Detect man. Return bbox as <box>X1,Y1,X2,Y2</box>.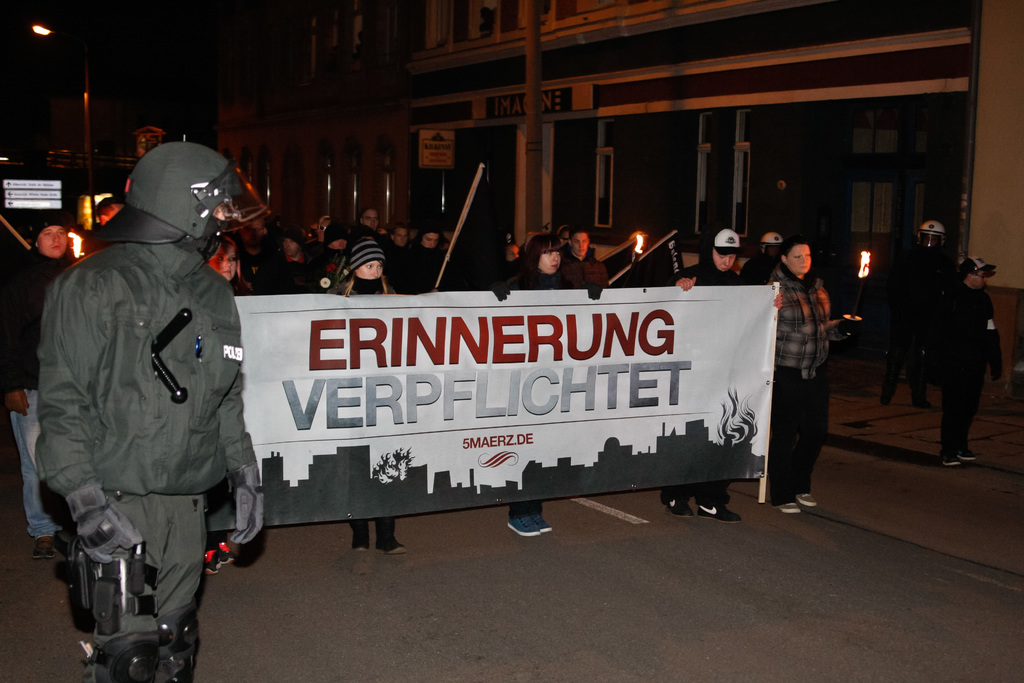
<box>878,218,961,408</box>.
